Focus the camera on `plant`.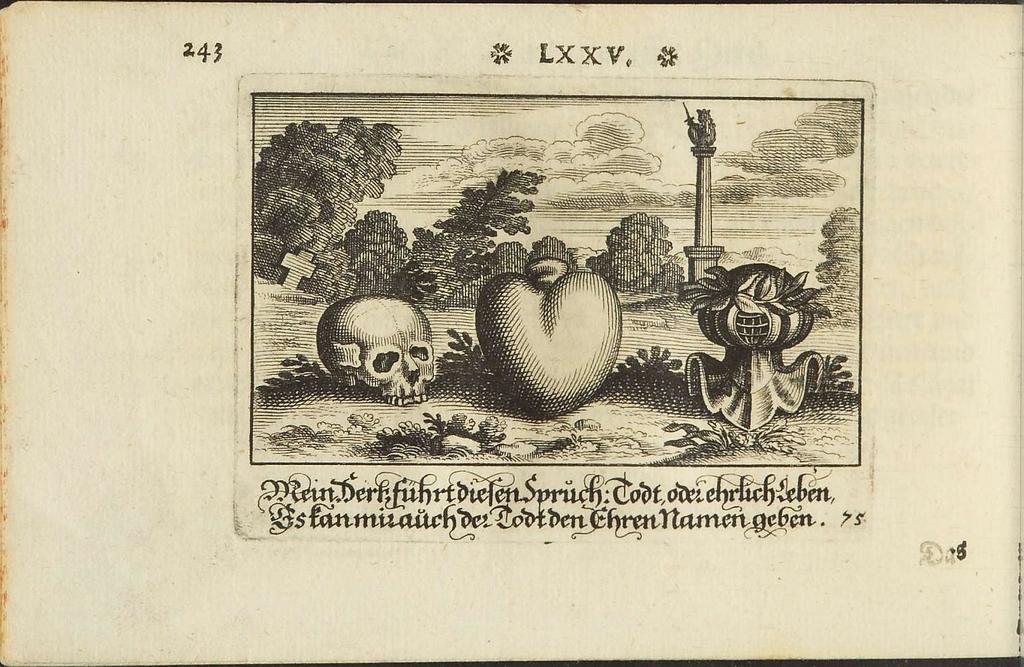
Focus region: 425/407/450/442.
